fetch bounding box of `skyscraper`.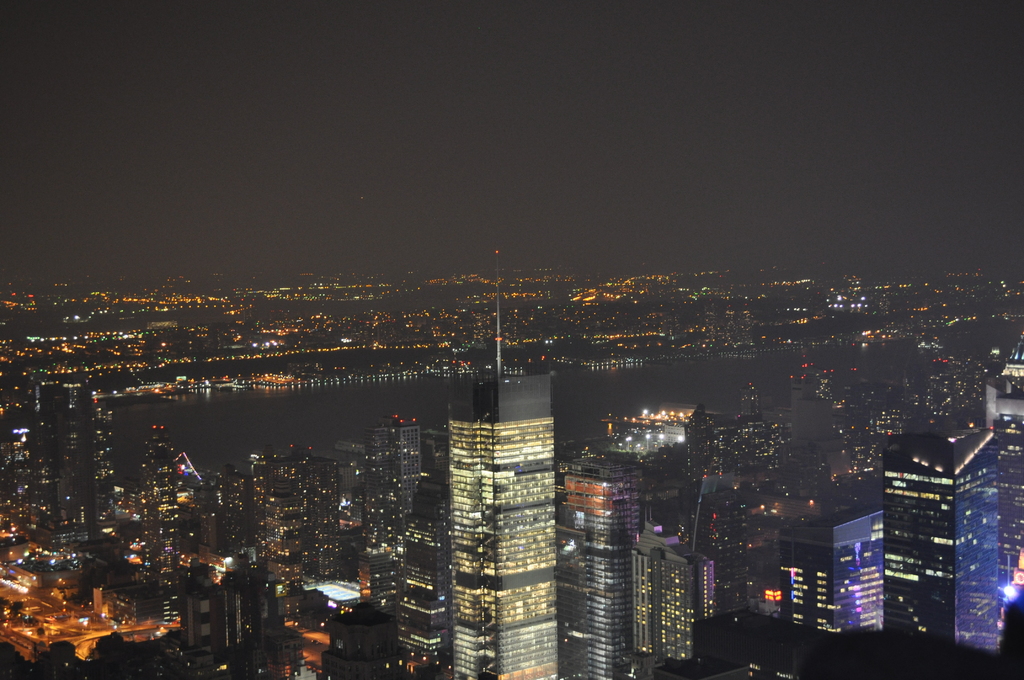
Bbox: rect(787, 507, 881, 630).
